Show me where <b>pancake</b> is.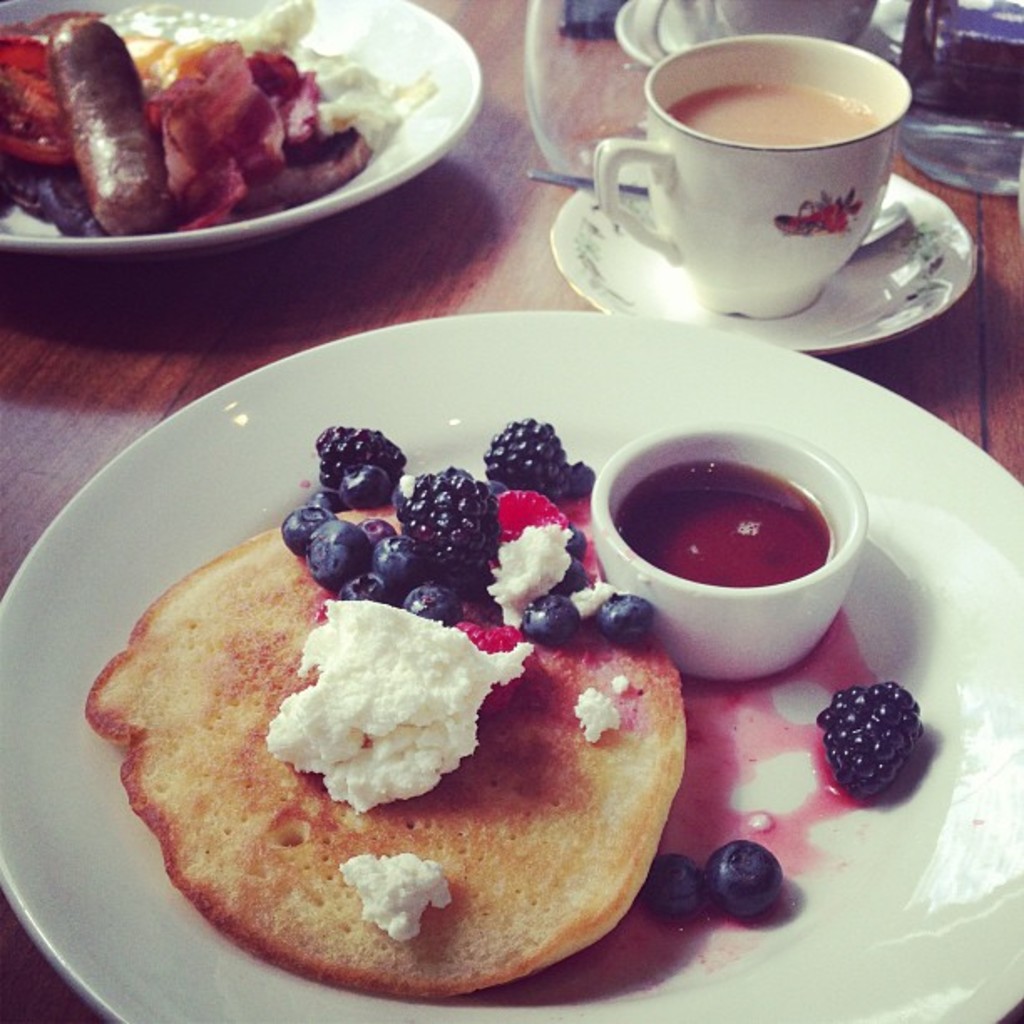
<b>pancake</b> is at l=92, t=504, r=676, b=992.
